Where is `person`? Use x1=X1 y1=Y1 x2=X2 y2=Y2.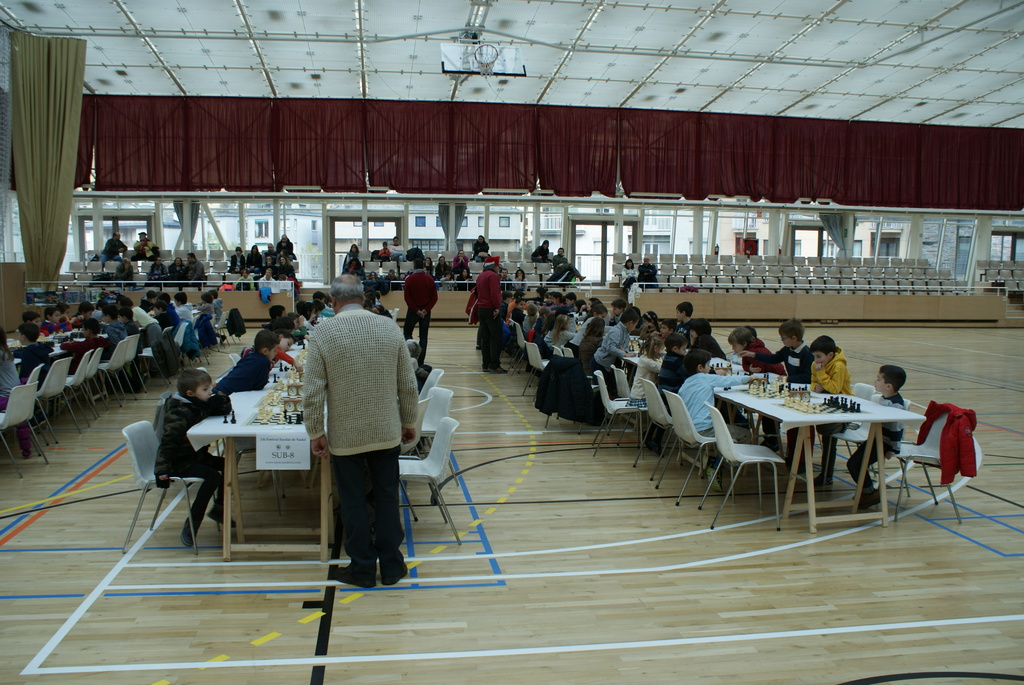
x1=845 y1=363 x2=908 y2=508.
